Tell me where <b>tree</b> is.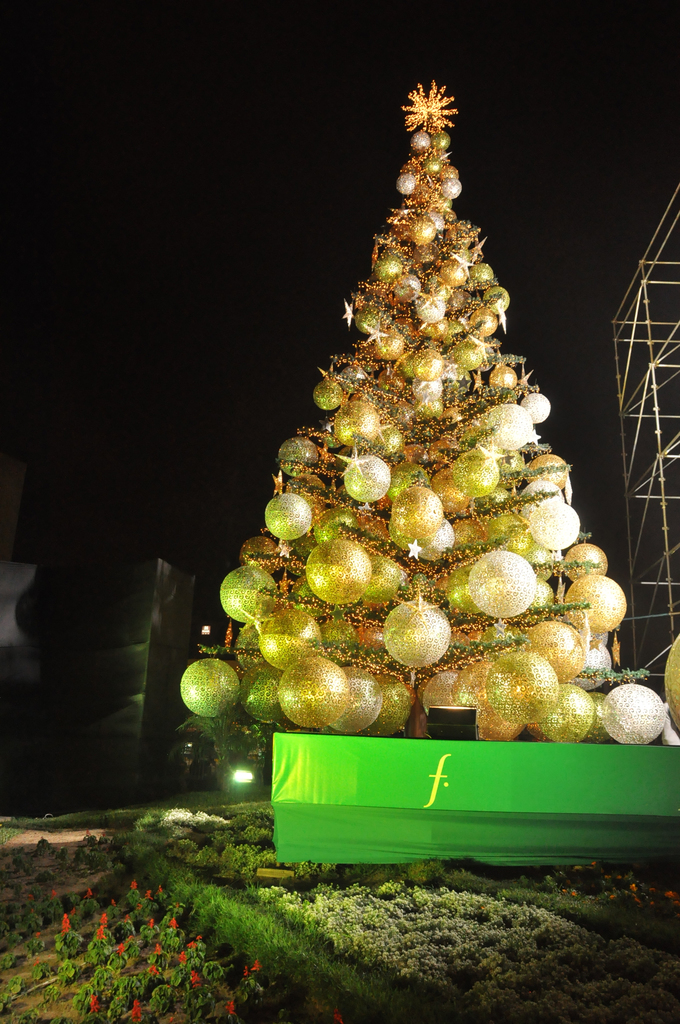
<b>tree</b> is at select_region(163, 40, 645, 817).
